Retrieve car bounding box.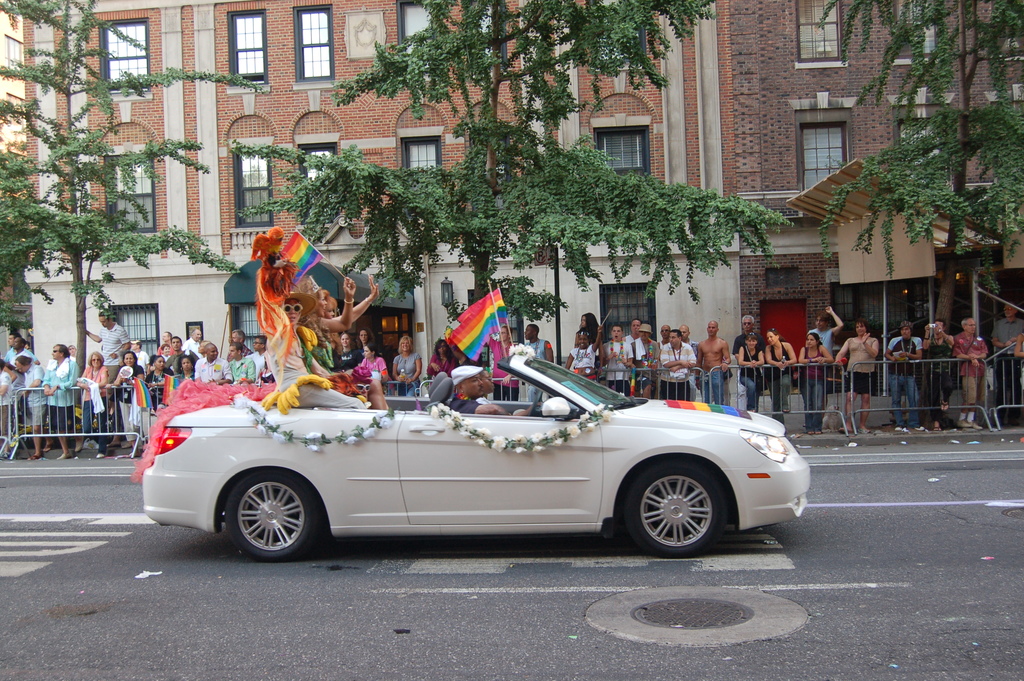
Bounding box: [left=137, top=341, right=817, bottom=566].
